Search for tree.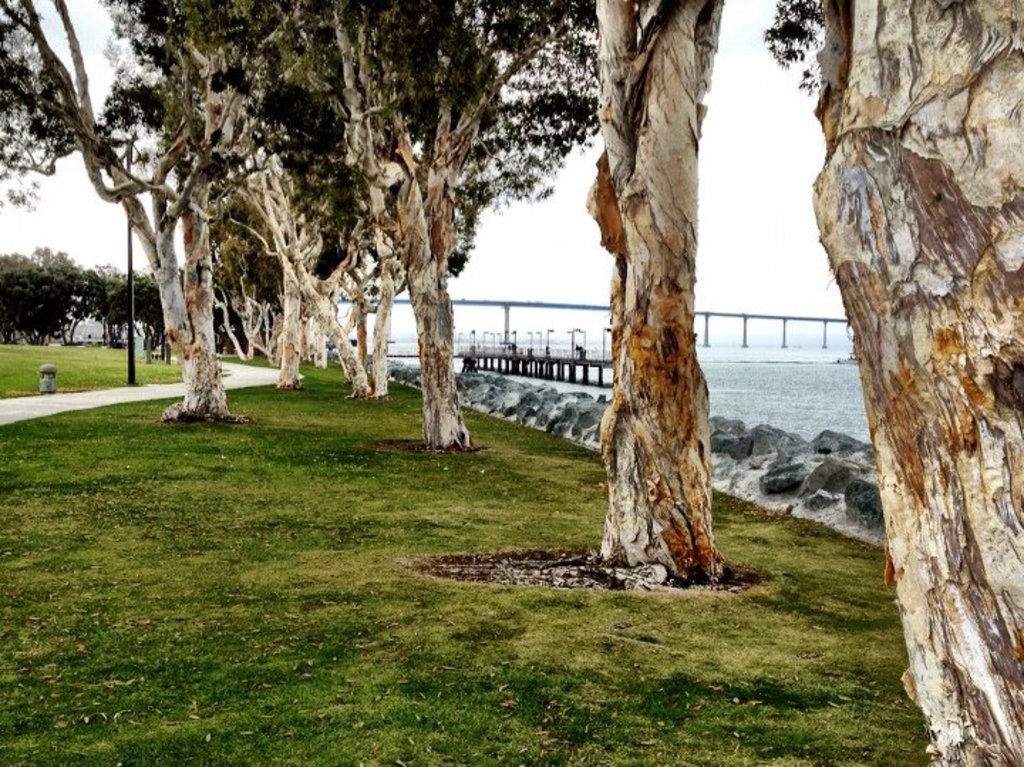
Found at left=0, top=0, right=282, bottom=418.
